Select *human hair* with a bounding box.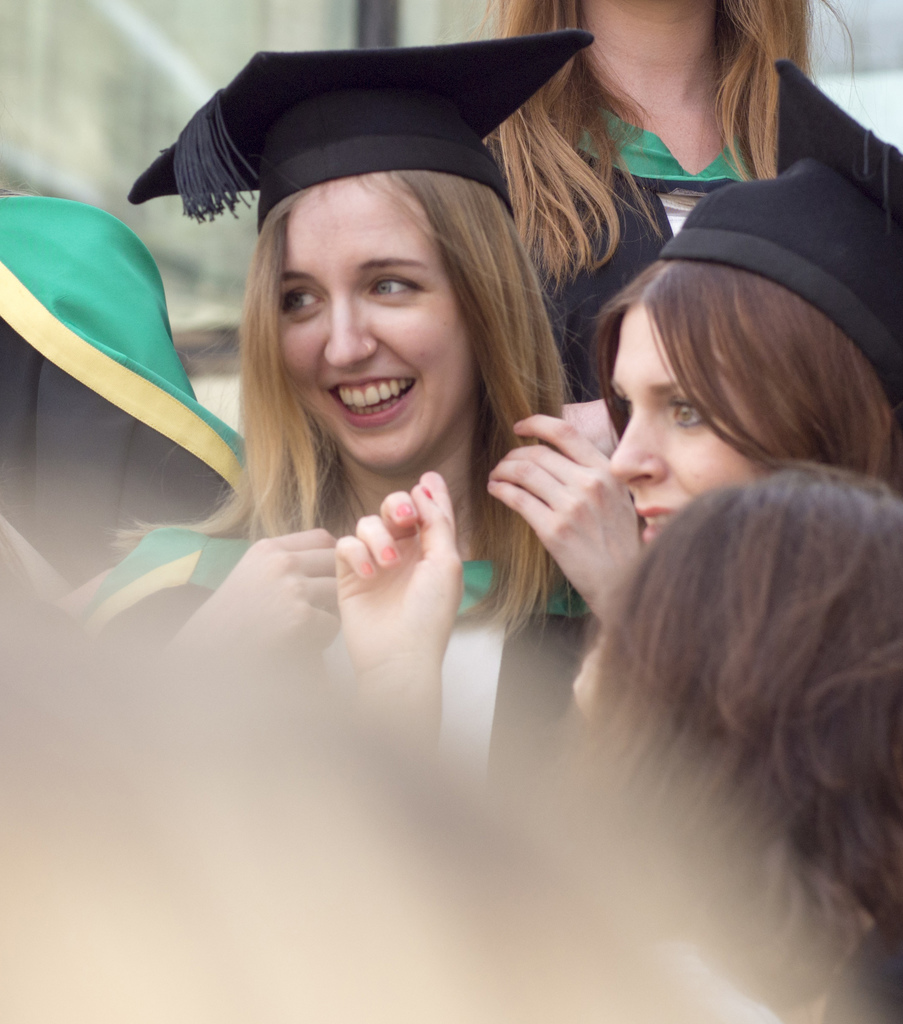
<region>470, 0, 862, 285</region>.
